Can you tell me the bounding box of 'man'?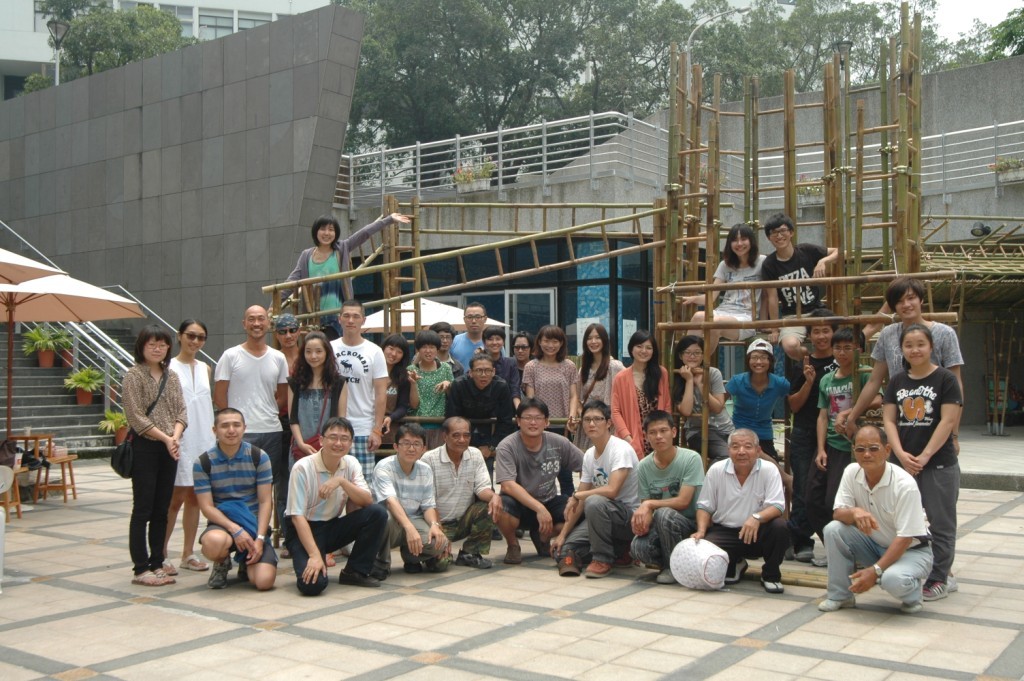
box=[784, 309, 893, 566].
